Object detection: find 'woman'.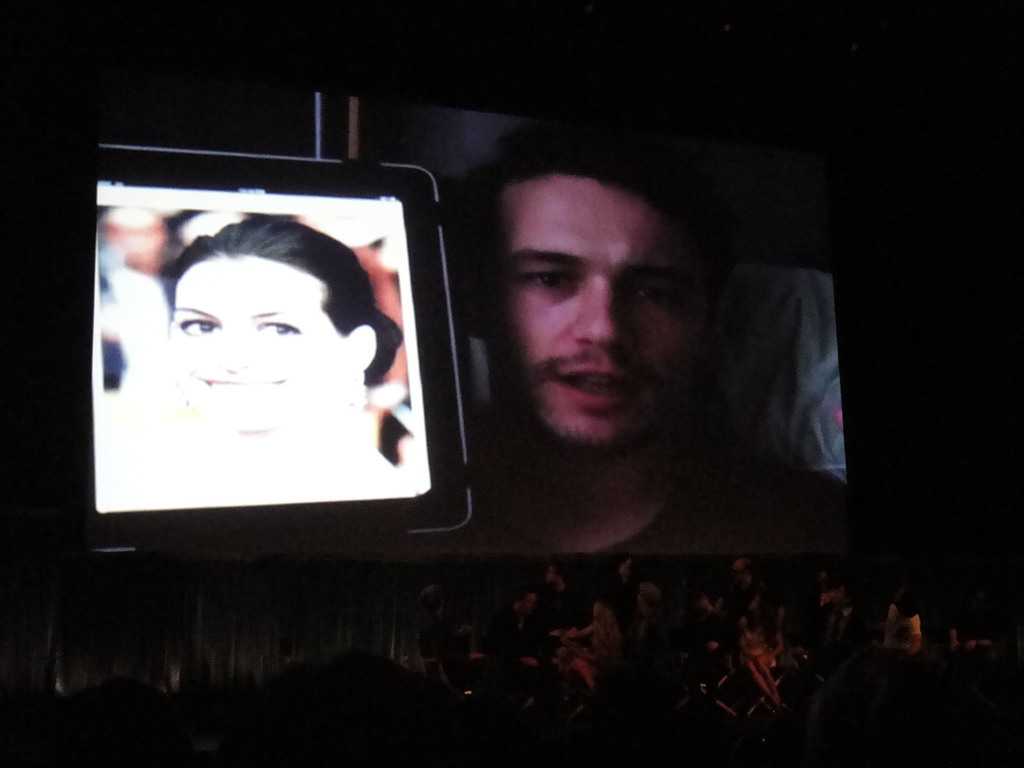
l=83, t=186, r=440, b=538.
